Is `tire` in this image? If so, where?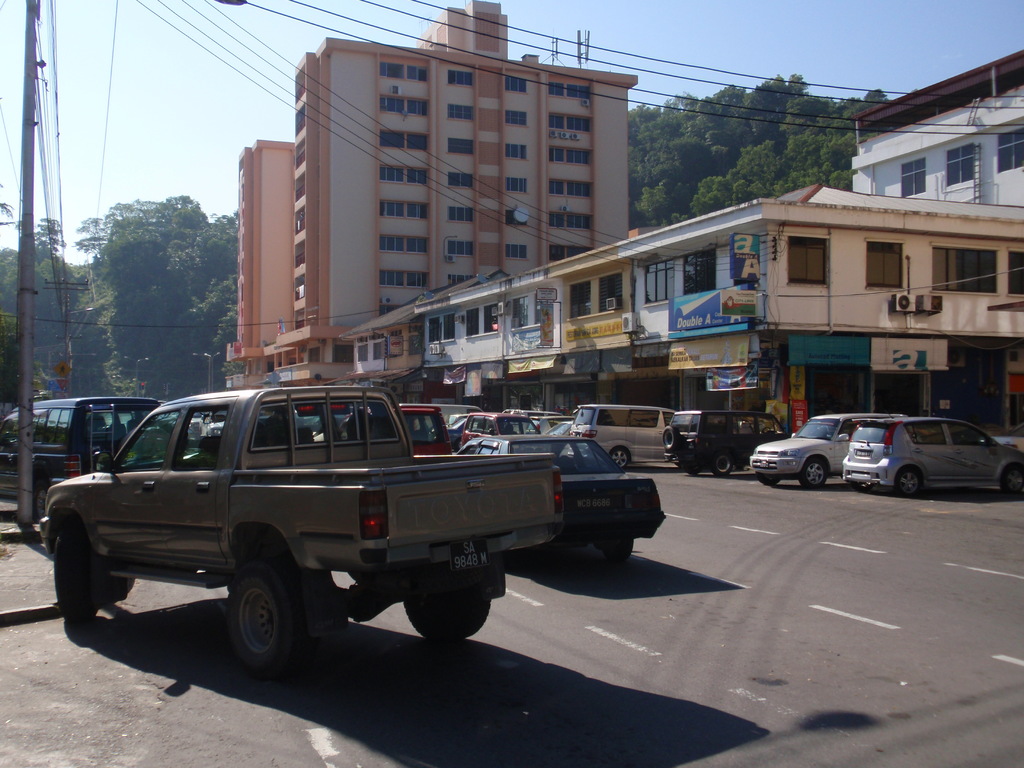
Yes, at 403/585/492/641.
